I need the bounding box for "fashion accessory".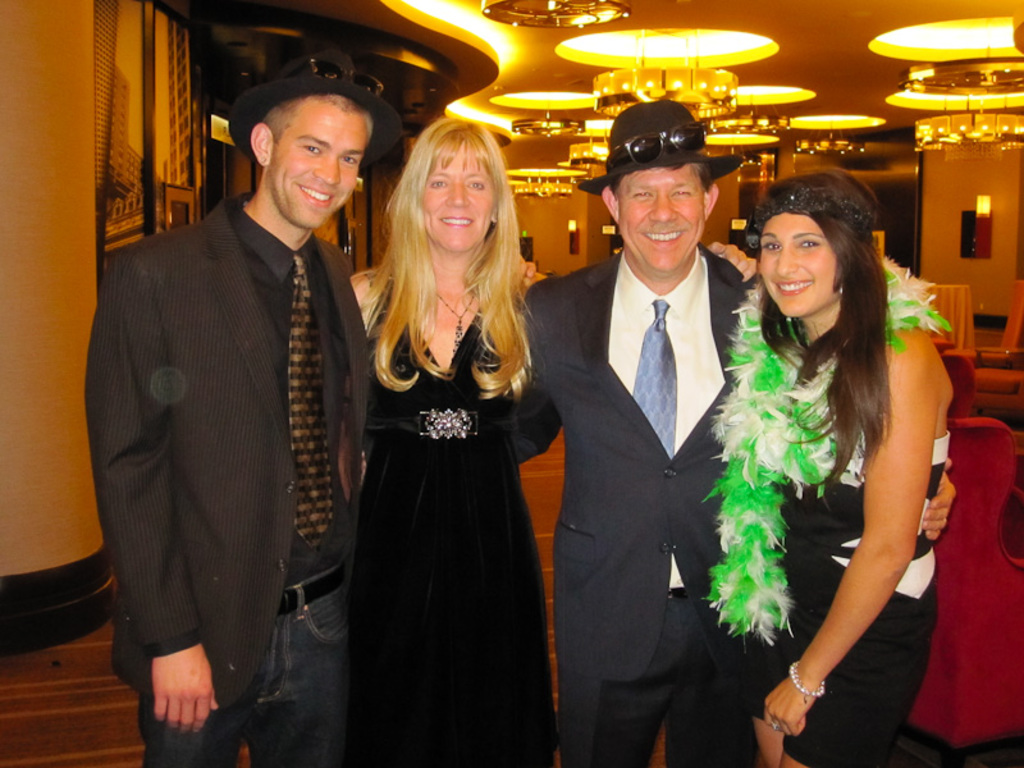
Here it is: box=[291, 58, 384, 95].
